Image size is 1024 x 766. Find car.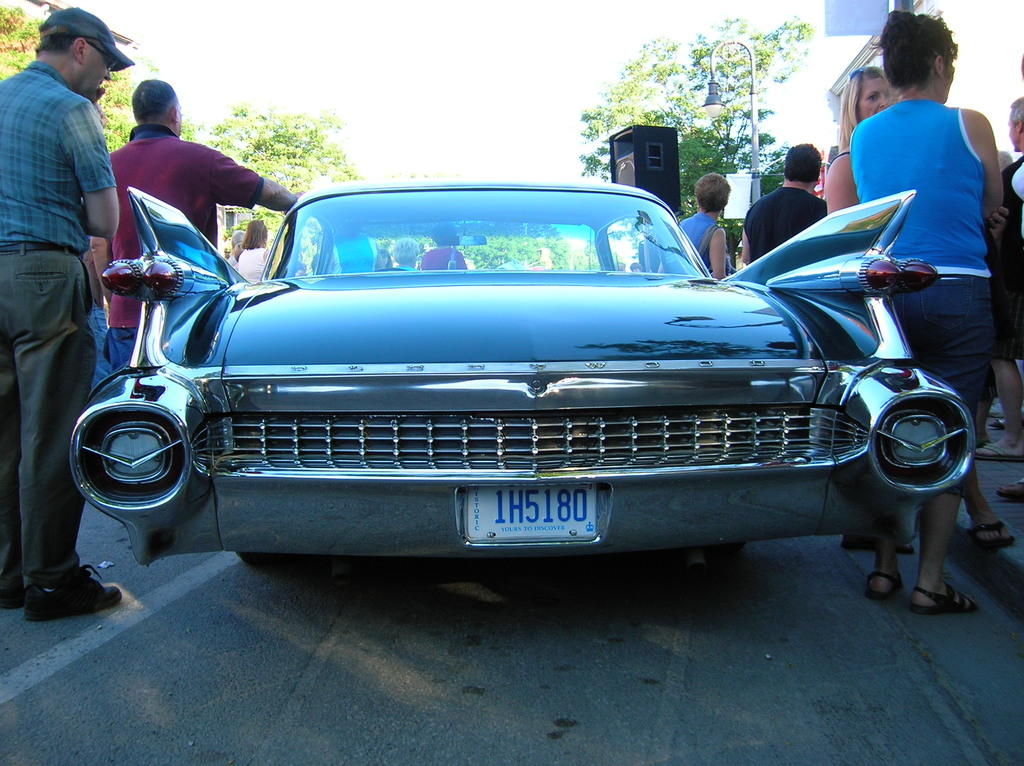
{"left": 59, "top": 172, "right": 956, "bottom": 597}.
